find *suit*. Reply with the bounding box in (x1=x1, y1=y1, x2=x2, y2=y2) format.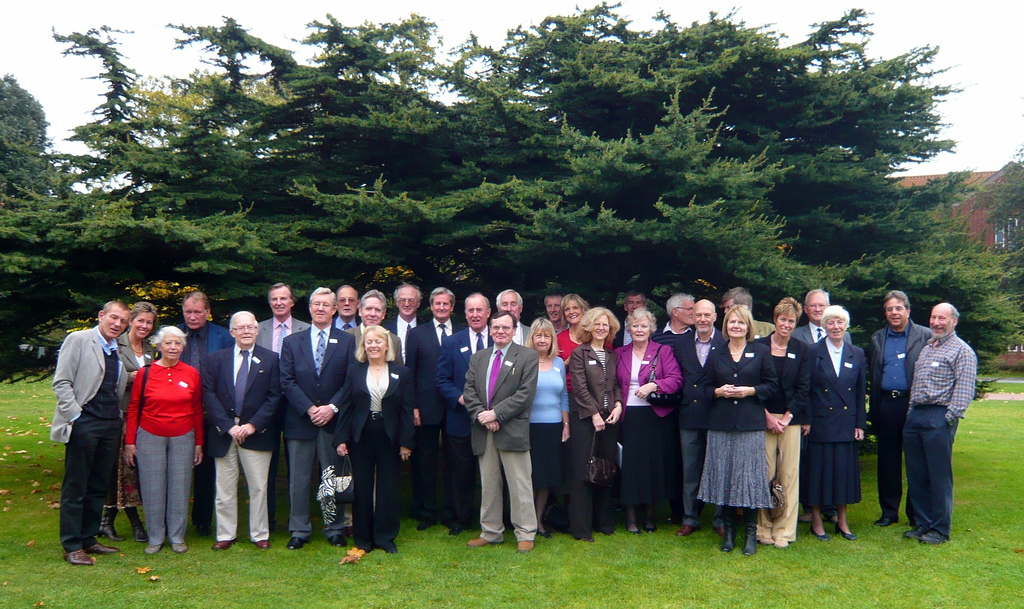
(x1=466, y1=321, x2=544, y2=545).
